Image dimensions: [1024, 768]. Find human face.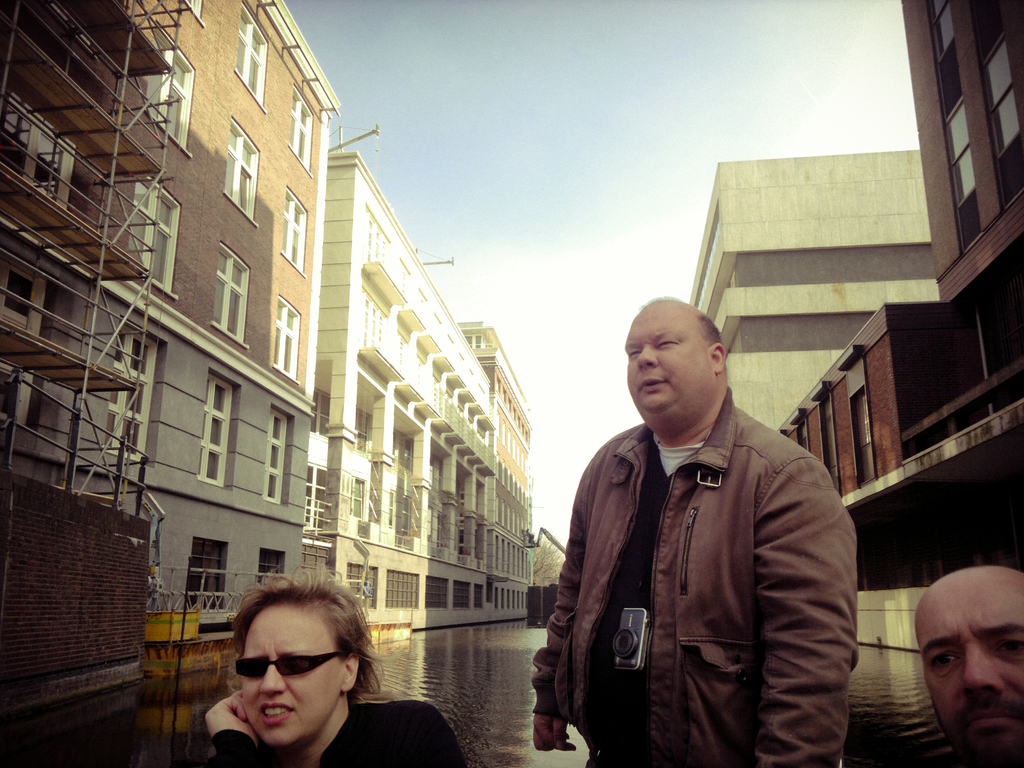
237,598,348,744.
